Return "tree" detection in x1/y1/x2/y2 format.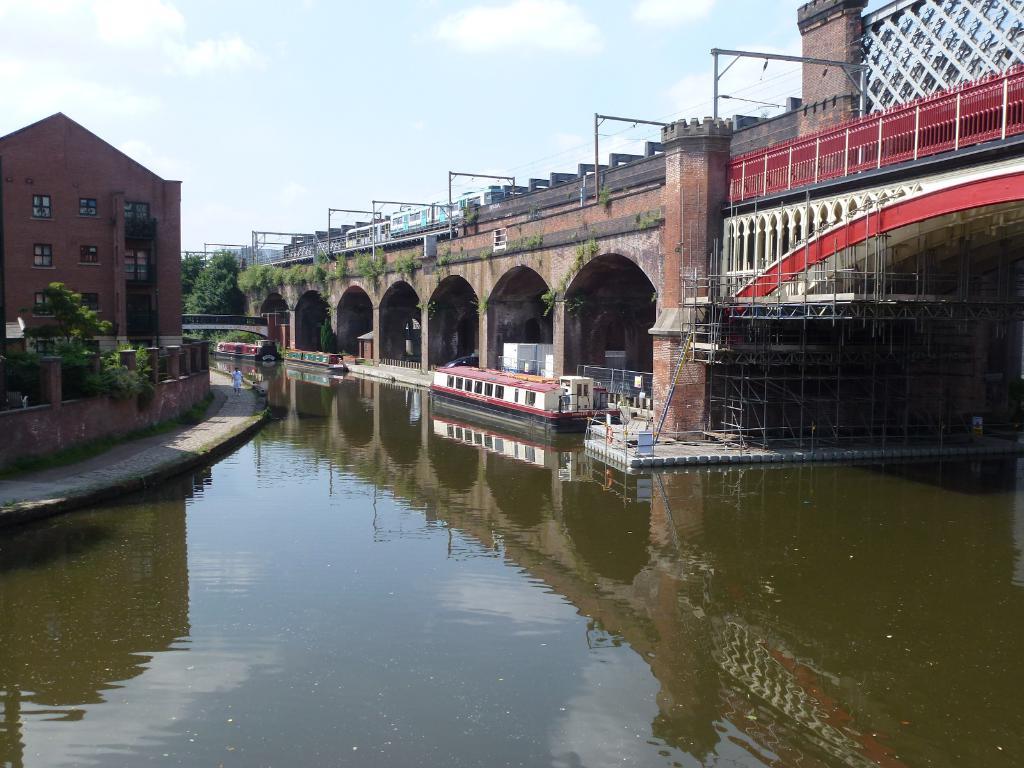
214/246/266/312.
